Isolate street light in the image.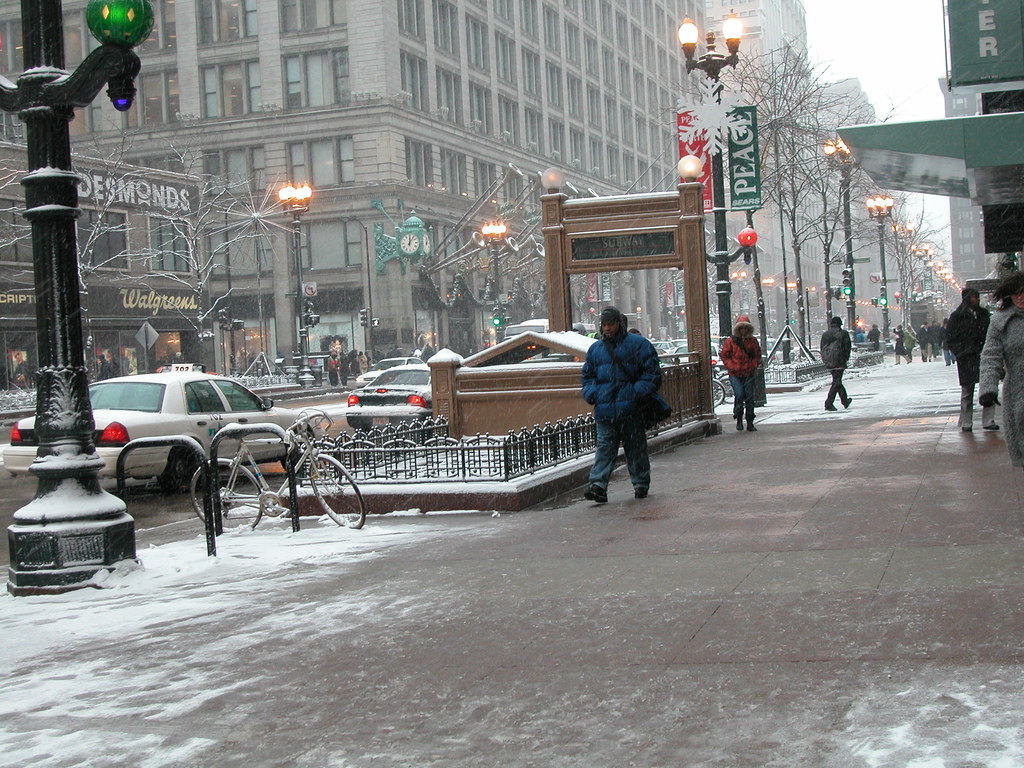
Isolated region: [760,273,775,339].
